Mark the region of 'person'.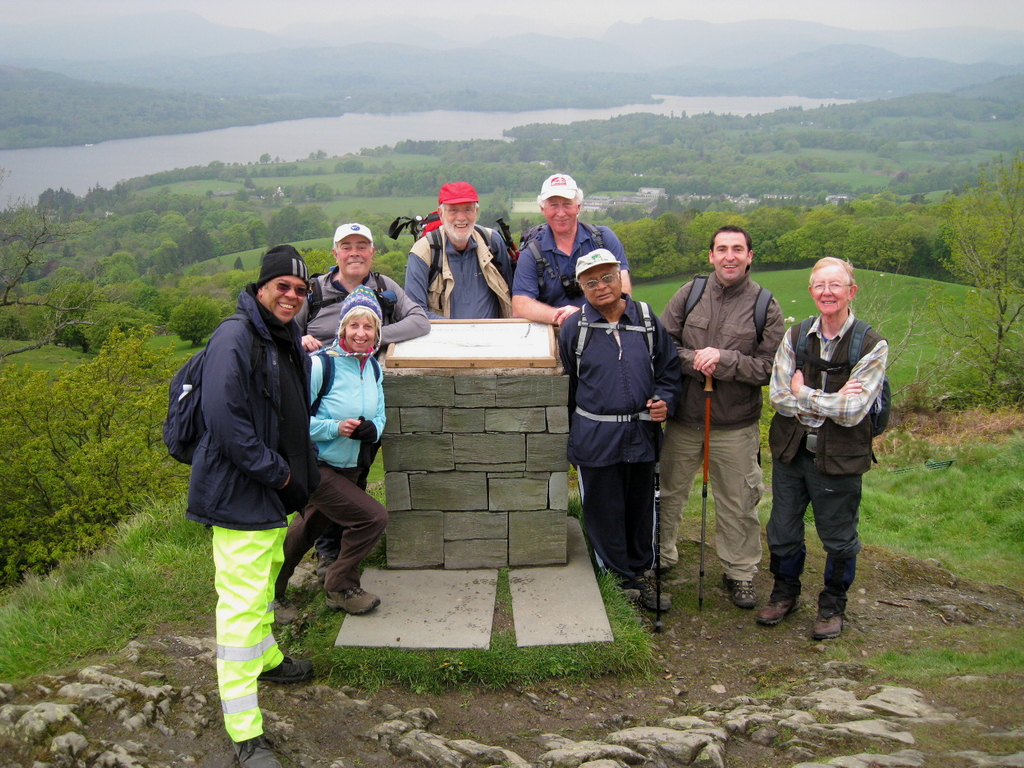
Region: <box>554,237,683,627</box>.
